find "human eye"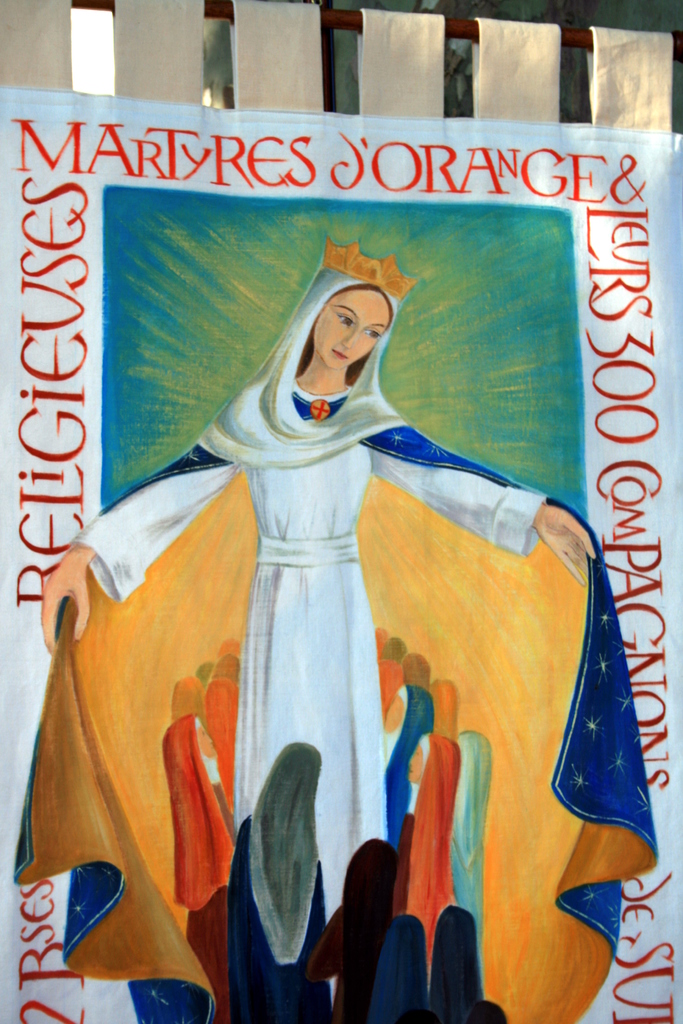
(365, 328, 381, 342)
